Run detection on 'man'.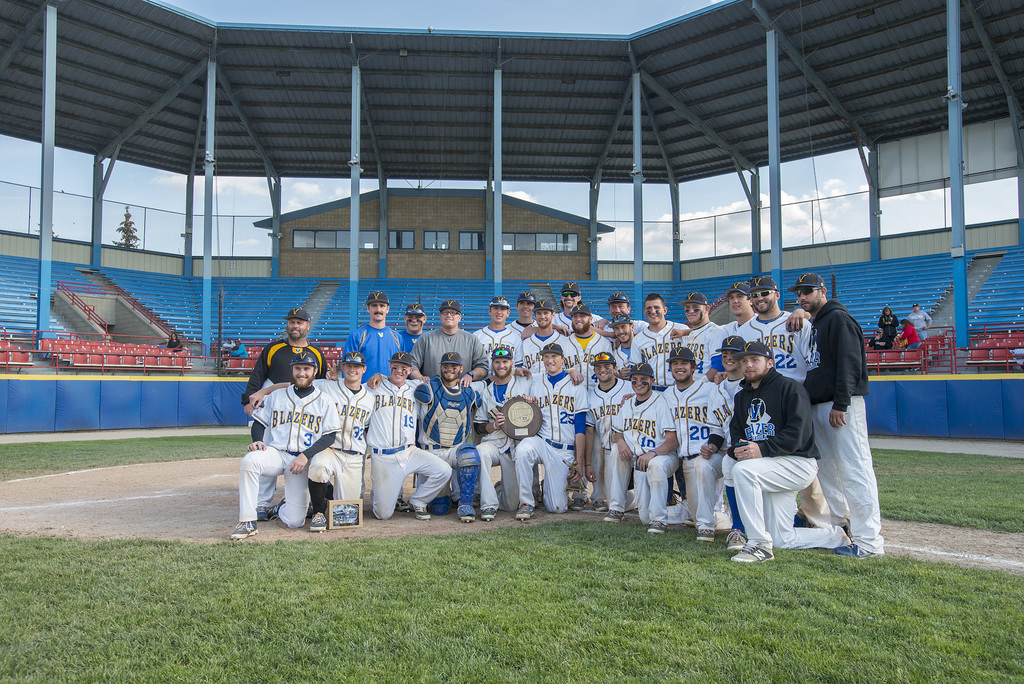
Result: [582,353,633,514].
